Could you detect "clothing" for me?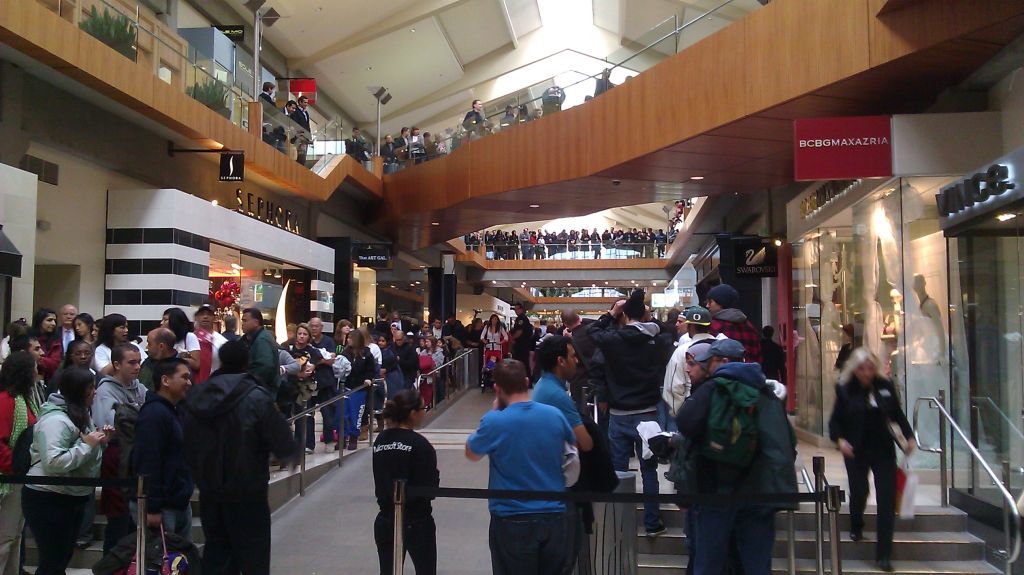
Detection result: left=294, top=107, right=313, bottom=155.
